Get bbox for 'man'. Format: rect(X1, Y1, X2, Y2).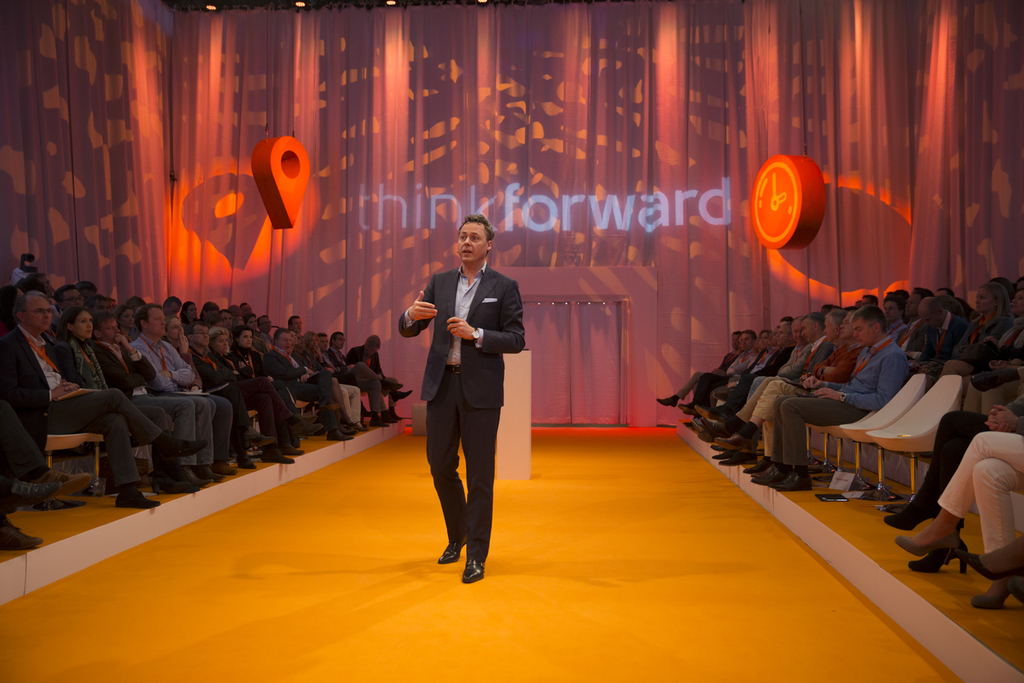
rect(0, 290, 209, 510).
